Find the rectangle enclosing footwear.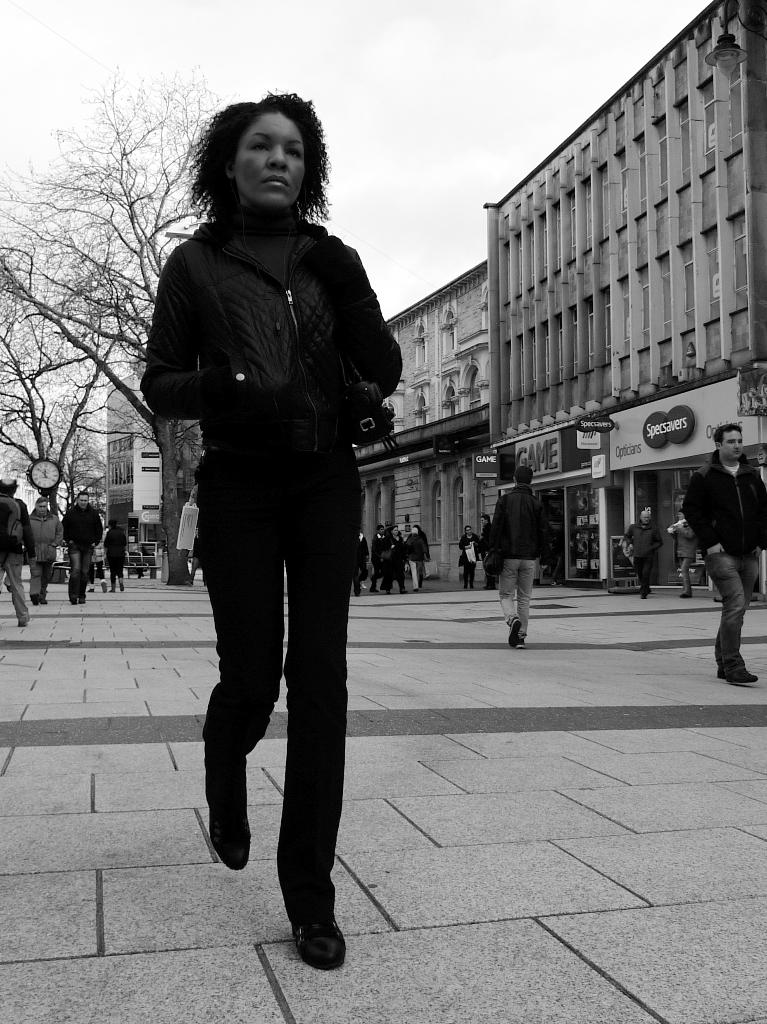
{"x1": 510, "y1": 615, "x2": 517, "y2": 645}.
